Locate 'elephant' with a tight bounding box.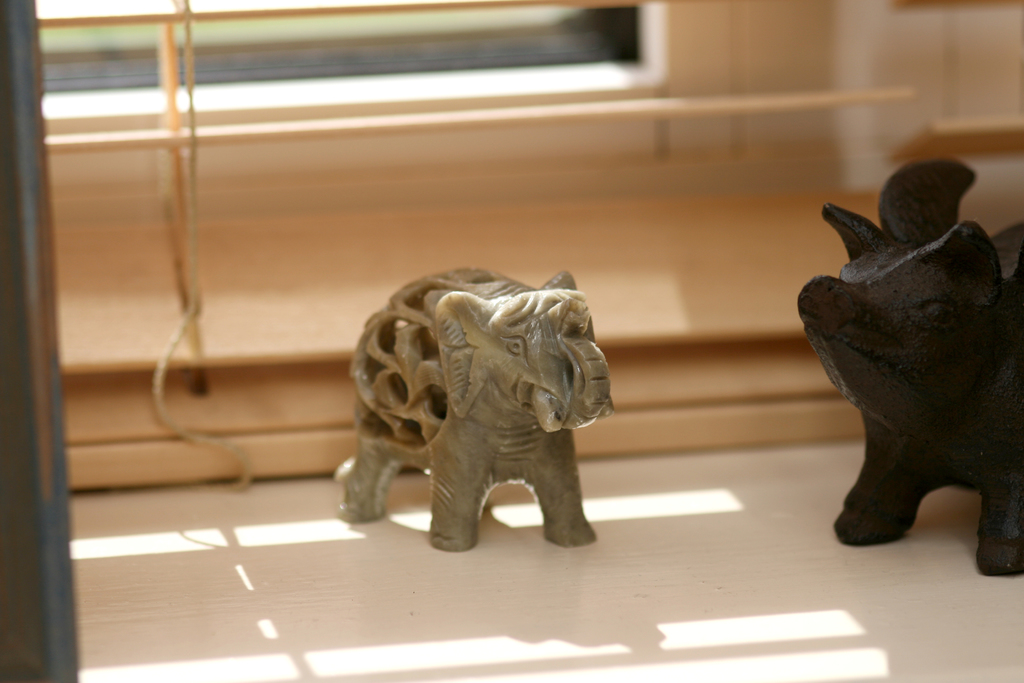
(351,276,625,547).
